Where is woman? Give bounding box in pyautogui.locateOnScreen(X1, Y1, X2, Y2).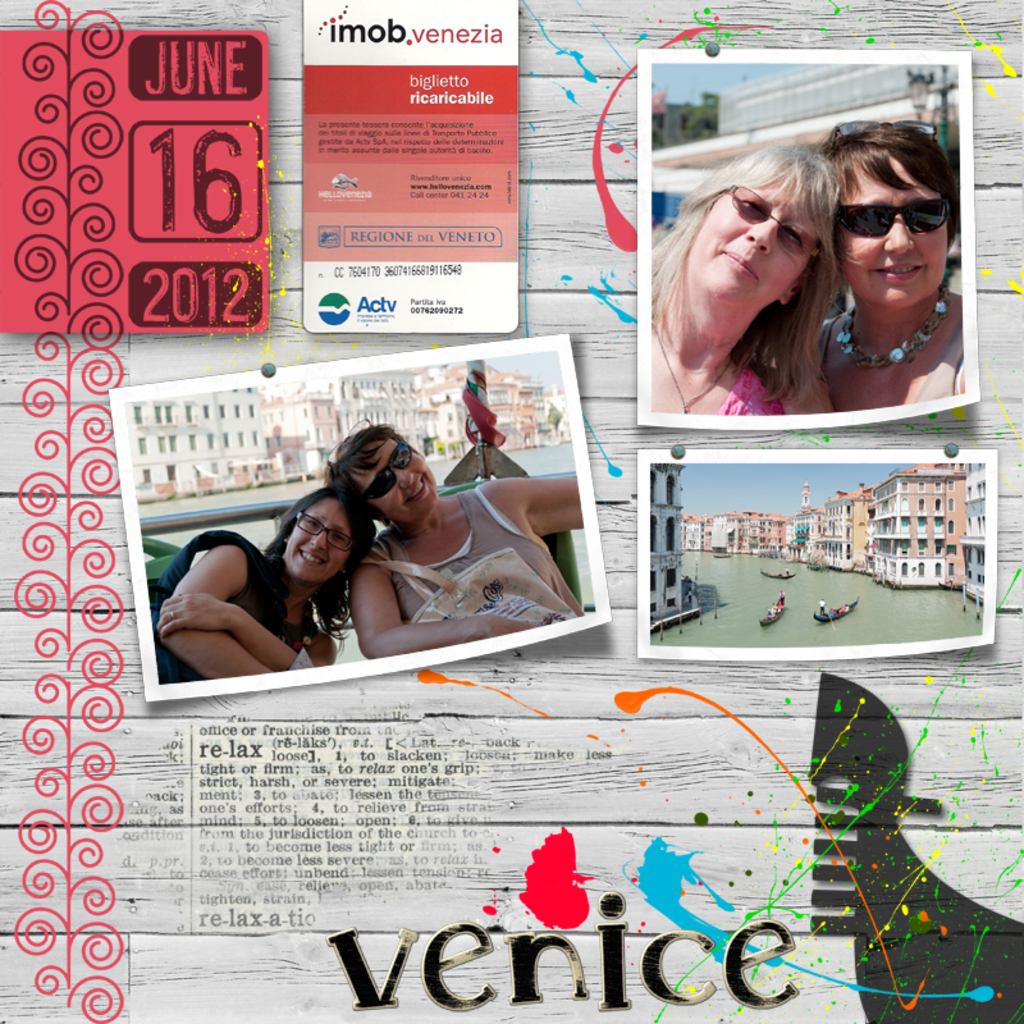
pyautogui.locateOnScreen(316, 428, 594, 650).
